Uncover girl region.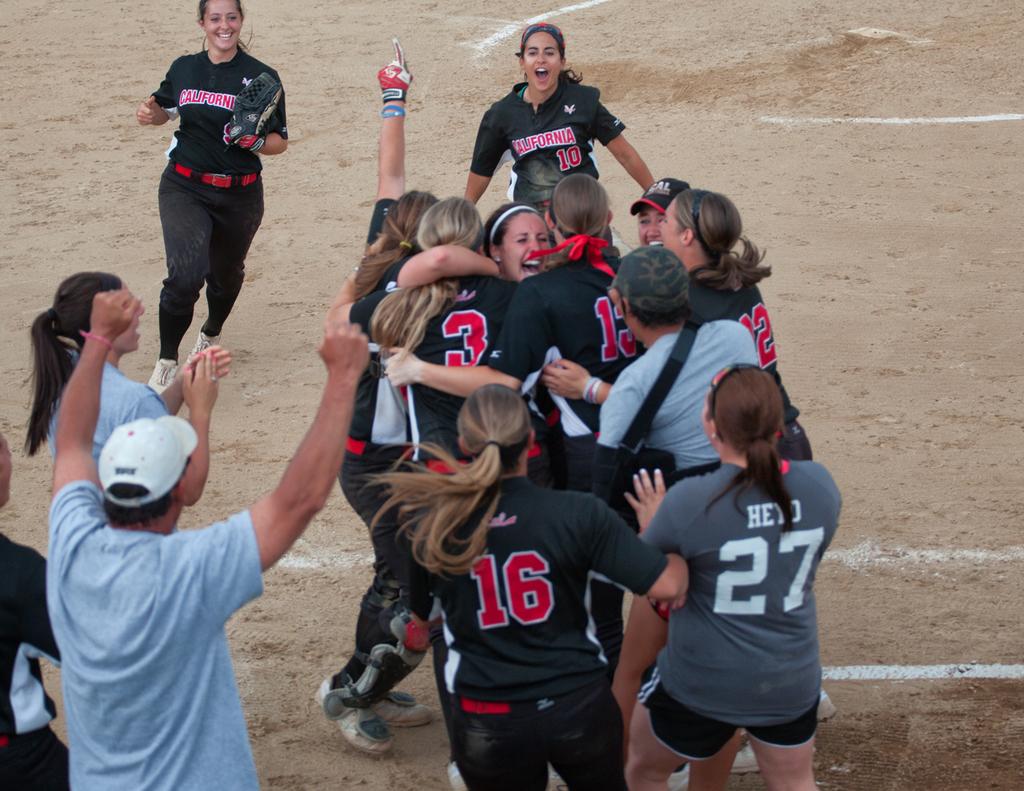
Uncovered: {"left": 136, "top": 0, "right": 288, "bottom": 380}.
